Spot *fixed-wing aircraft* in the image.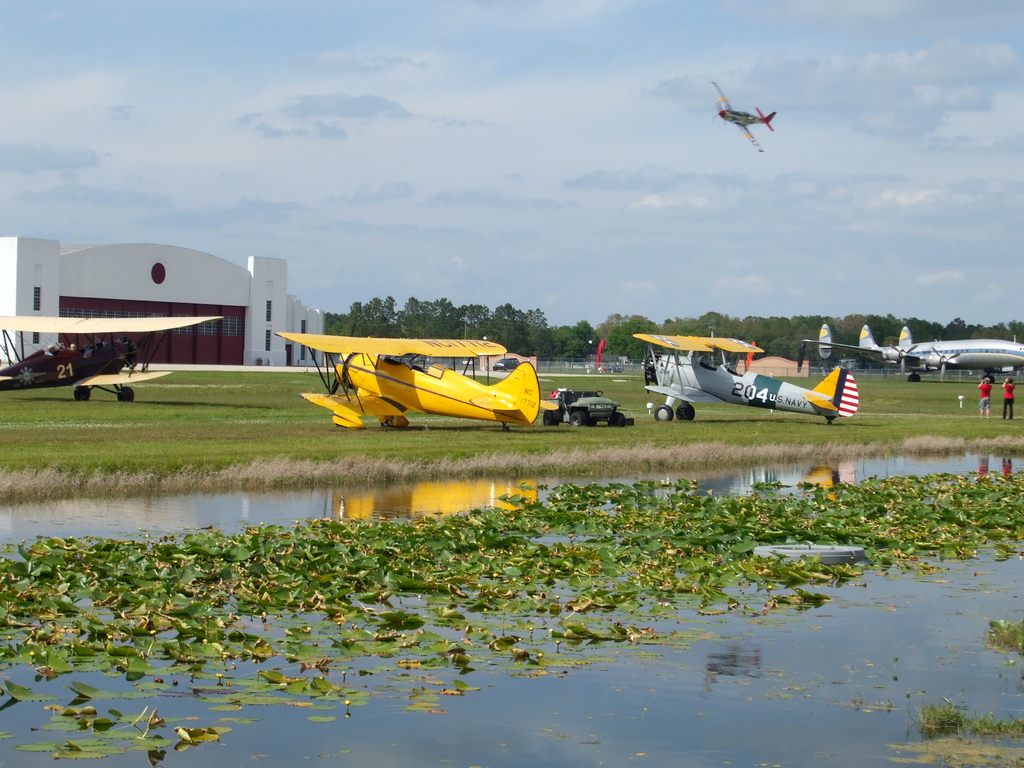
*fixed-wing aircraft* found at Rect(0, 312, 236, 401).
